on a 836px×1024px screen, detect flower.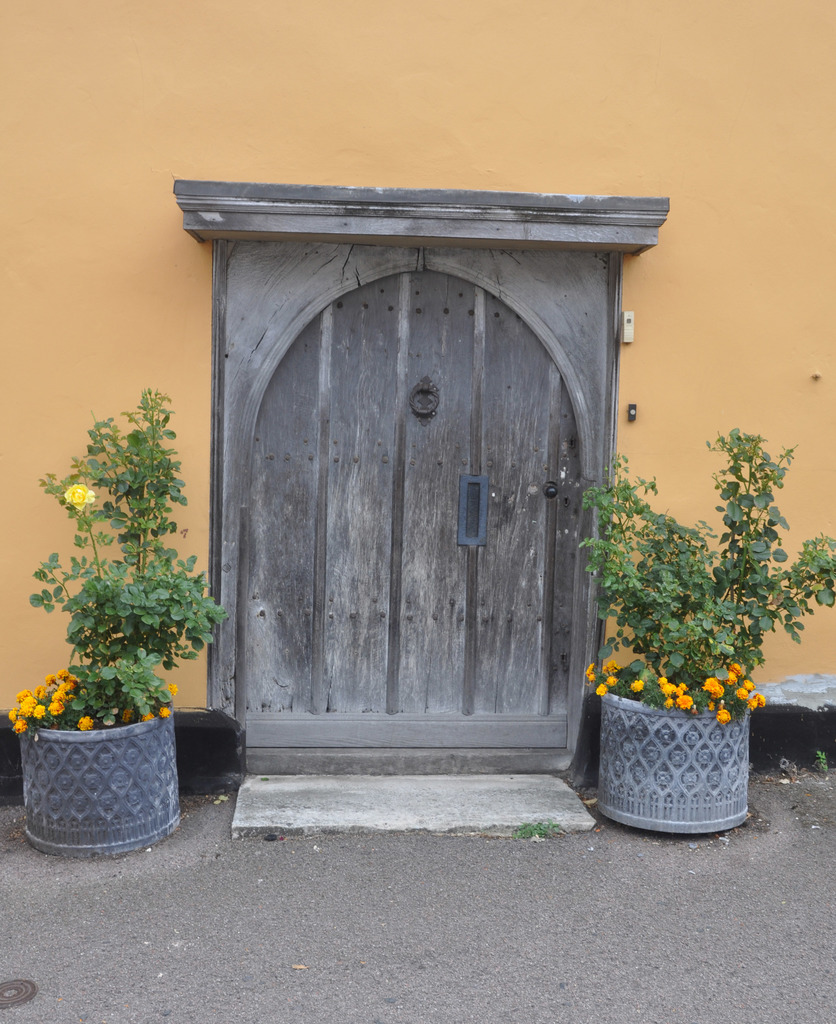
locate(60, 479, 96, 522).
